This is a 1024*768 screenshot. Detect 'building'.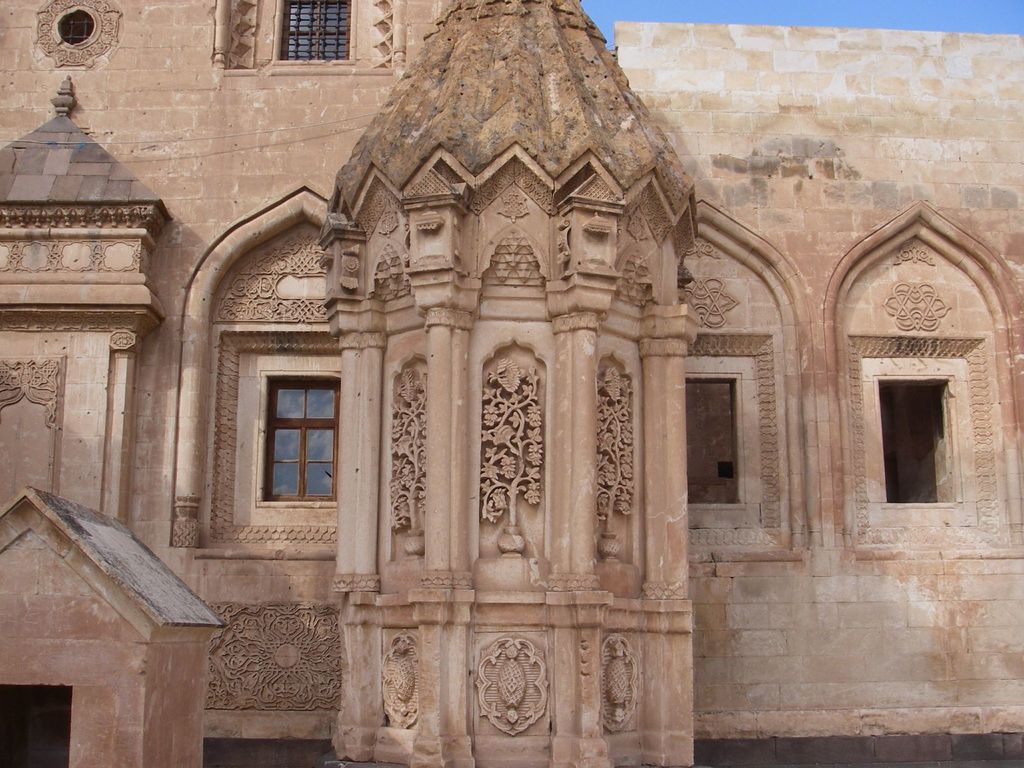
x1=0 y1=0 x2=1023 y2=767.
